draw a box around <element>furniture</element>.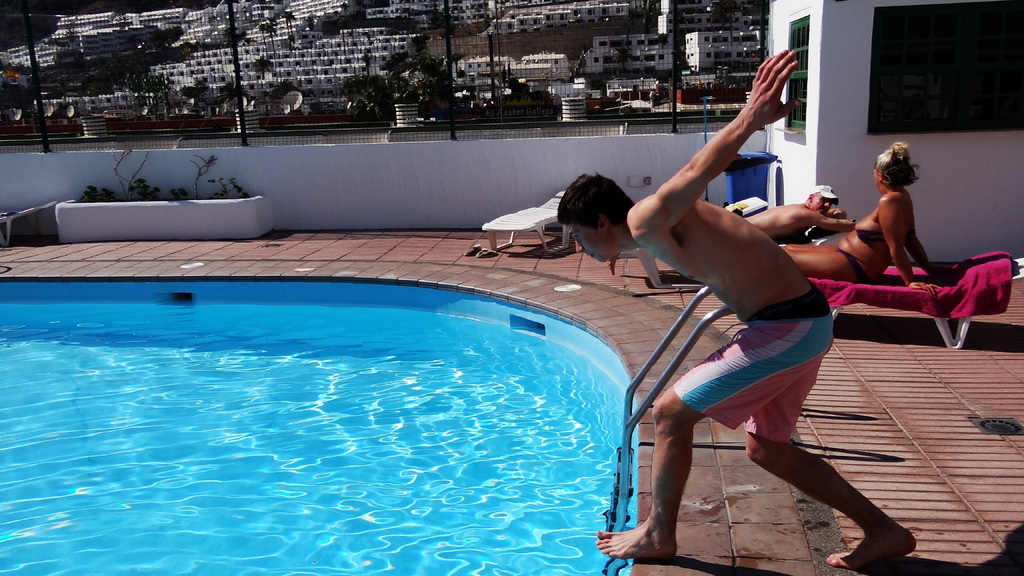
623, 225, 849, 289.
